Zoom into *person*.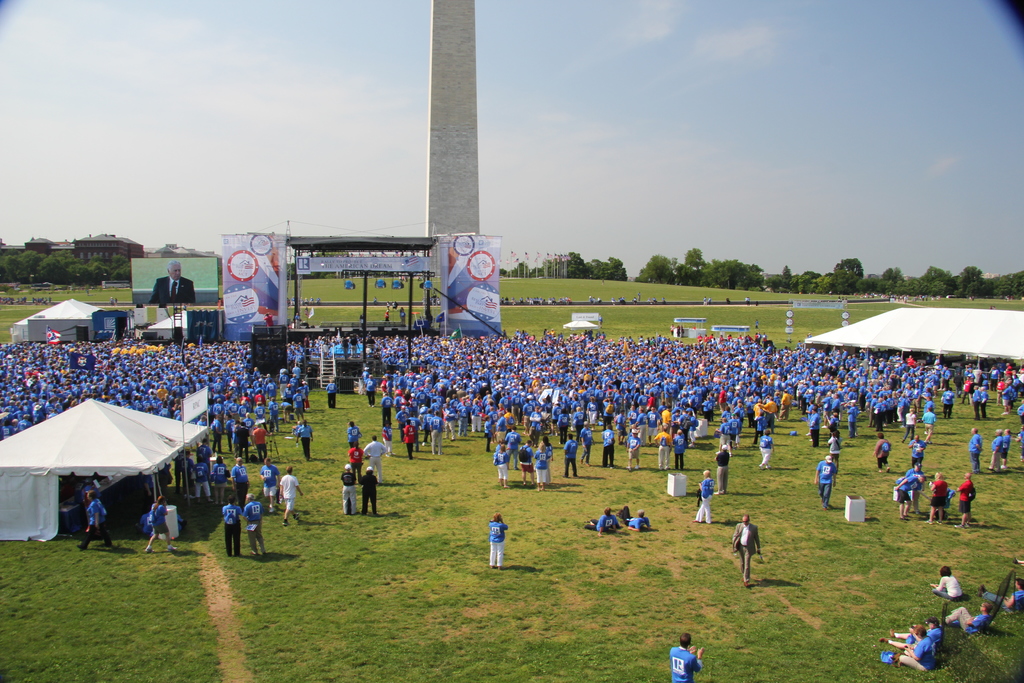
Zoom target: l=812, t=457, r=839, b=504.
